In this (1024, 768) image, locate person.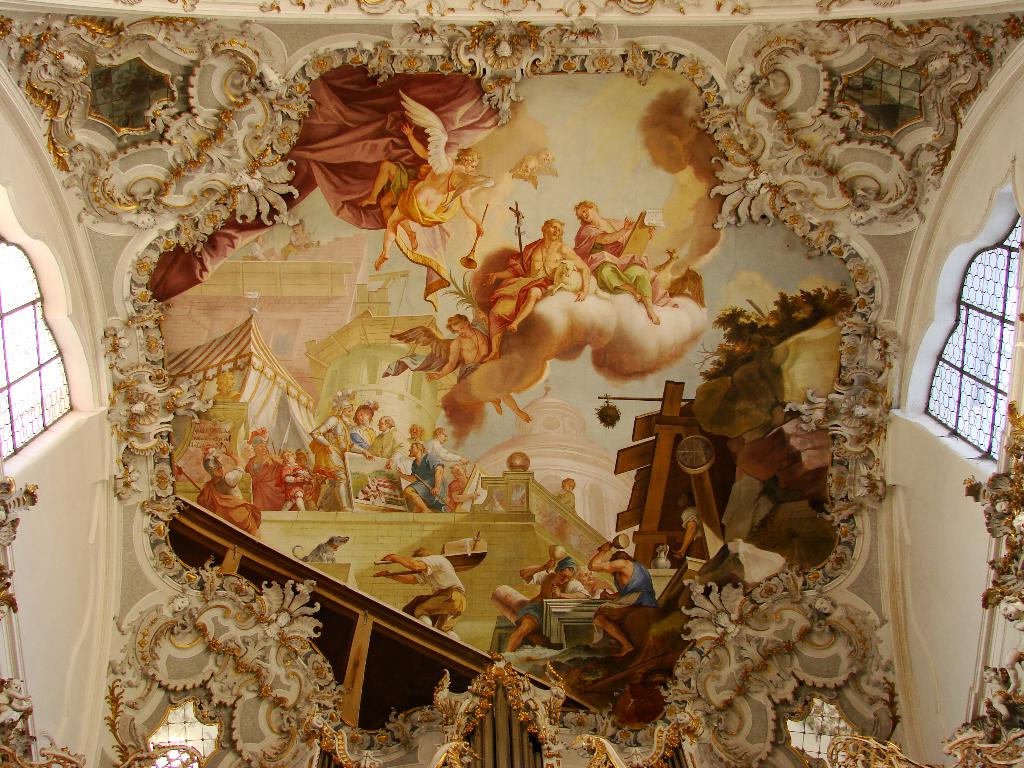
Bounding box: left=423, top=312, right=542, bottom=435.
